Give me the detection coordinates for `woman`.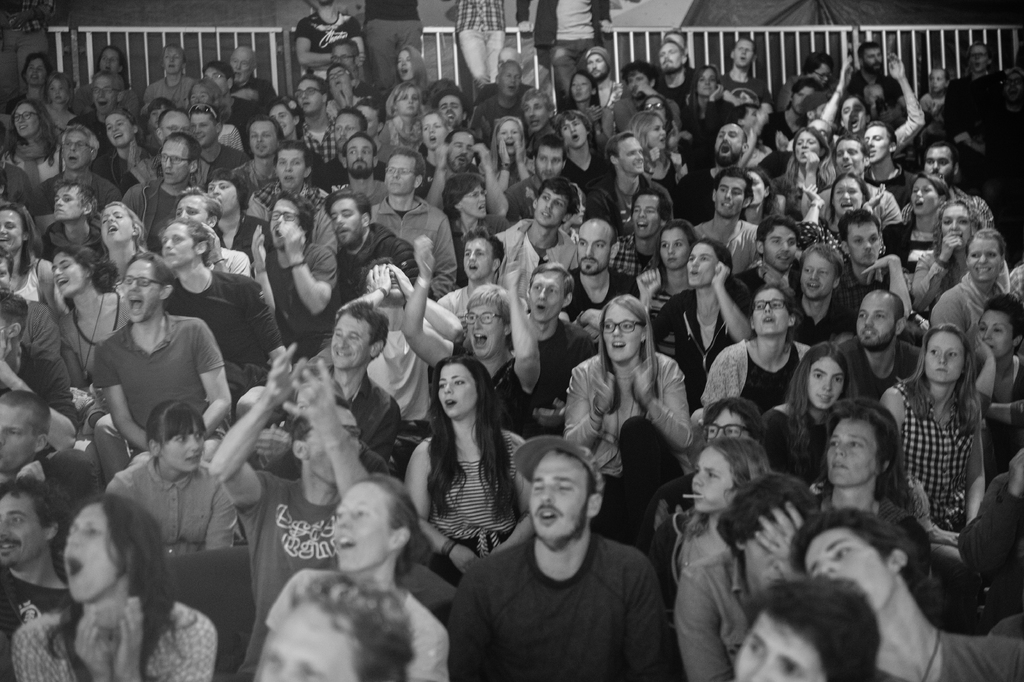
[819,401,927,549].
